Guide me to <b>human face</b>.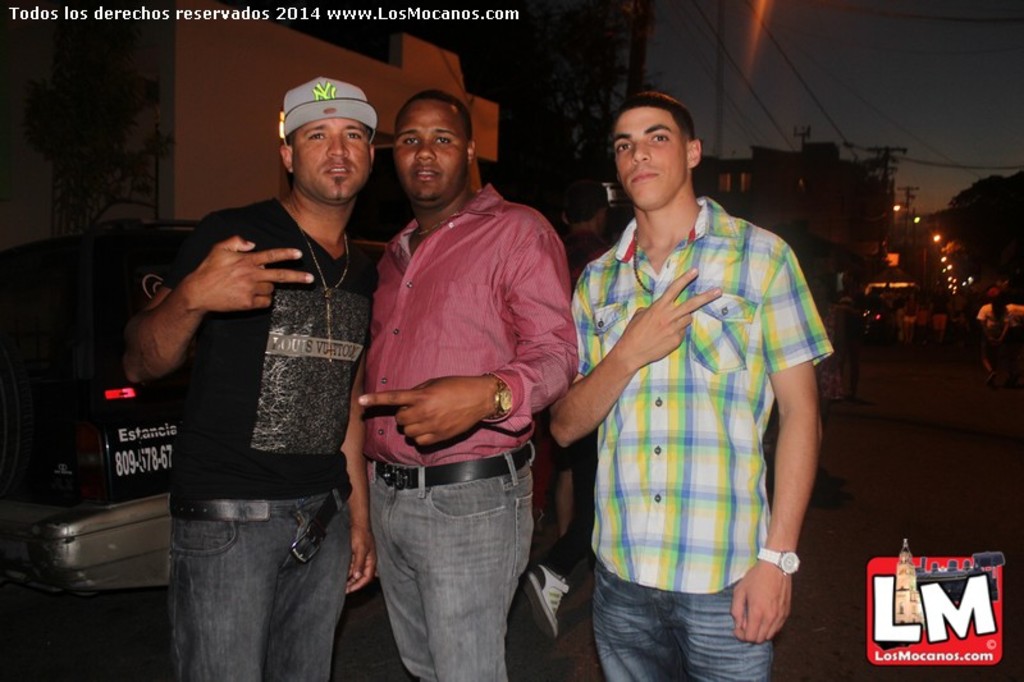
Guidance: [389, 102, 467, 197].
